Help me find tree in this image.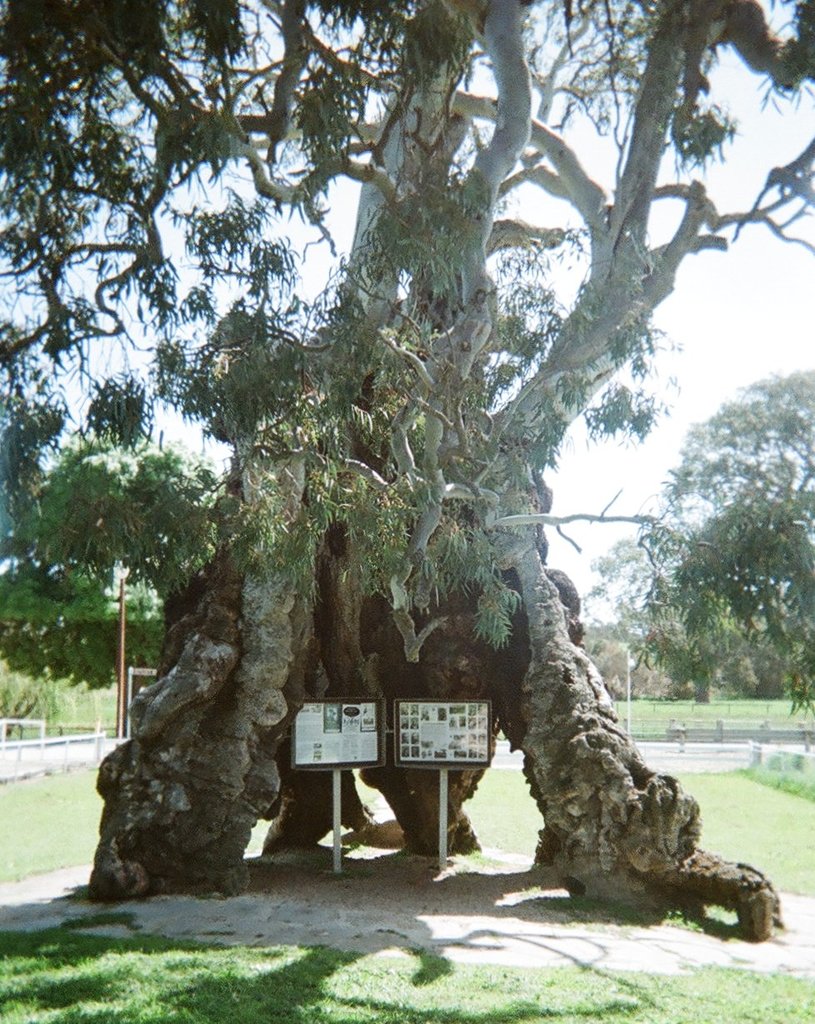
Found it: x1=641, y1=369, x2=814, y2=706.
